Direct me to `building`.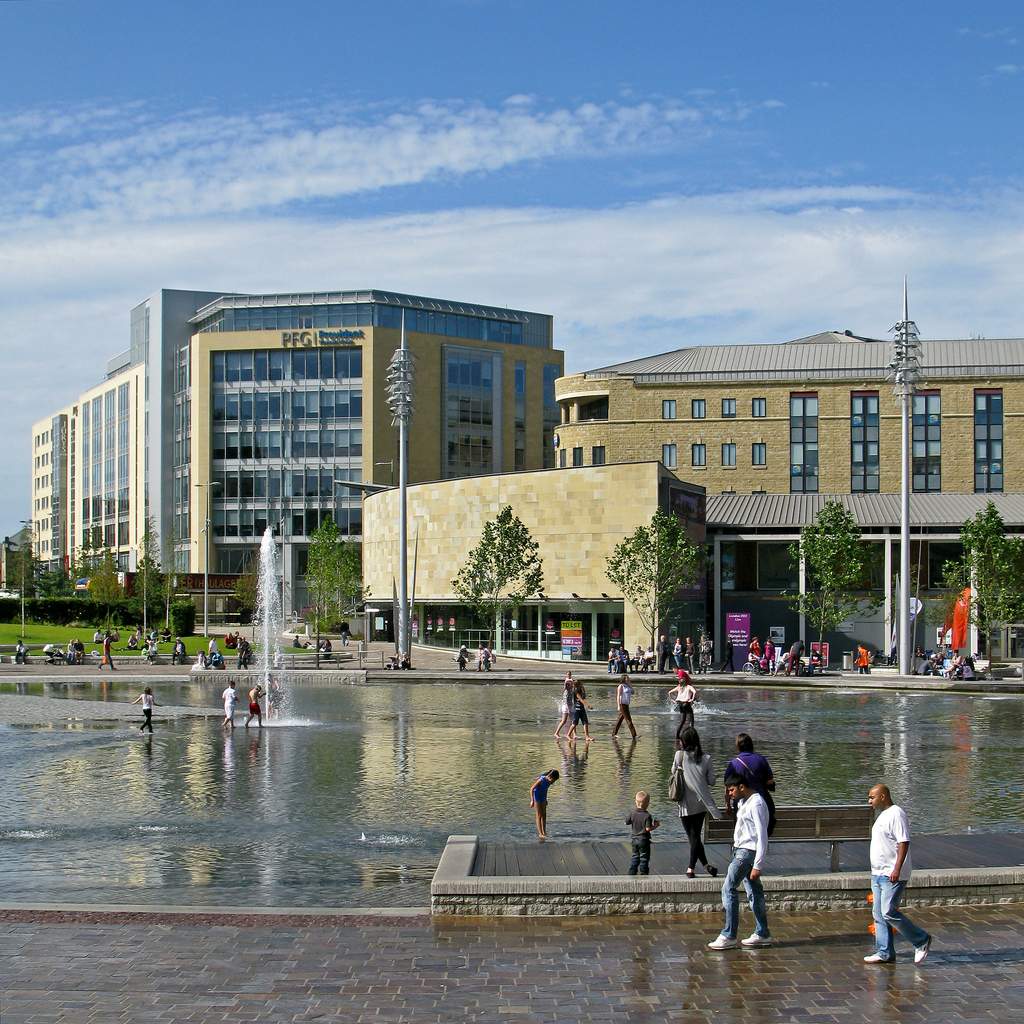
Direction: {"left": 24, "top": 278, "right": 563, "bottom": 624}.
